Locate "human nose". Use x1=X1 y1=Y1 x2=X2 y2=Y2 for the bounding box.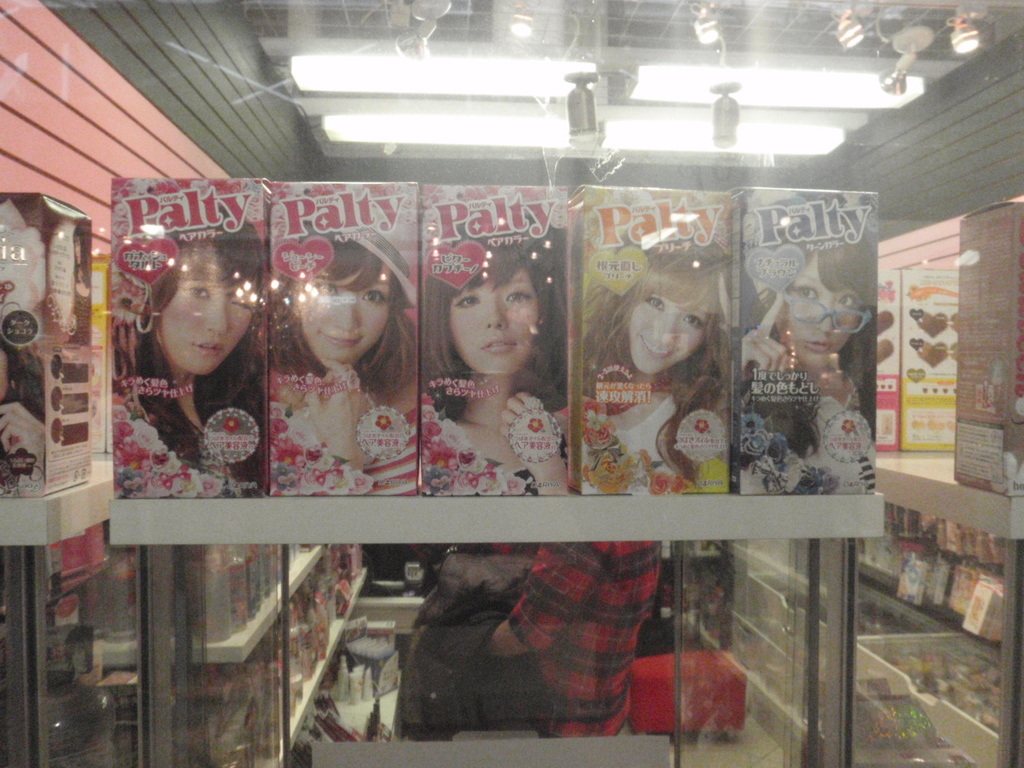
x1=205 y1=302 x2=226 y2=338.
